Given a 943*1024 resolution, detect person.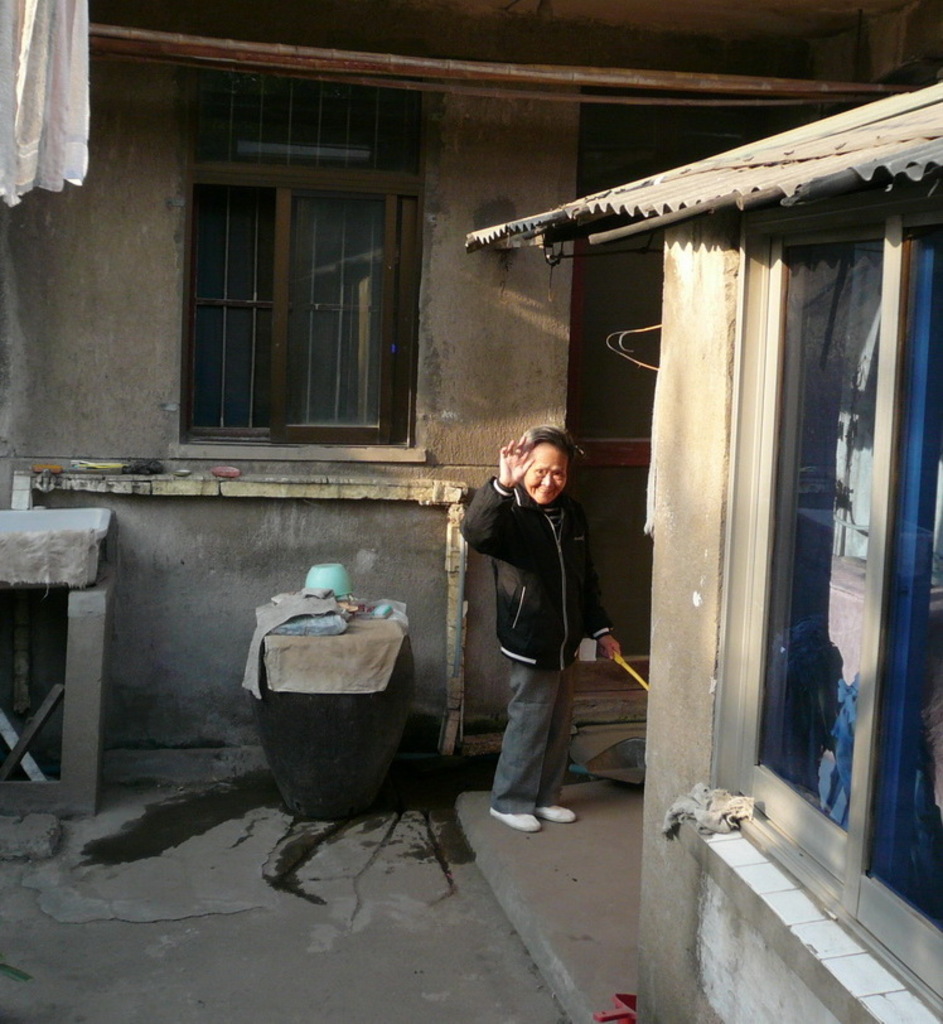
box(460, 420, 624, 837).
